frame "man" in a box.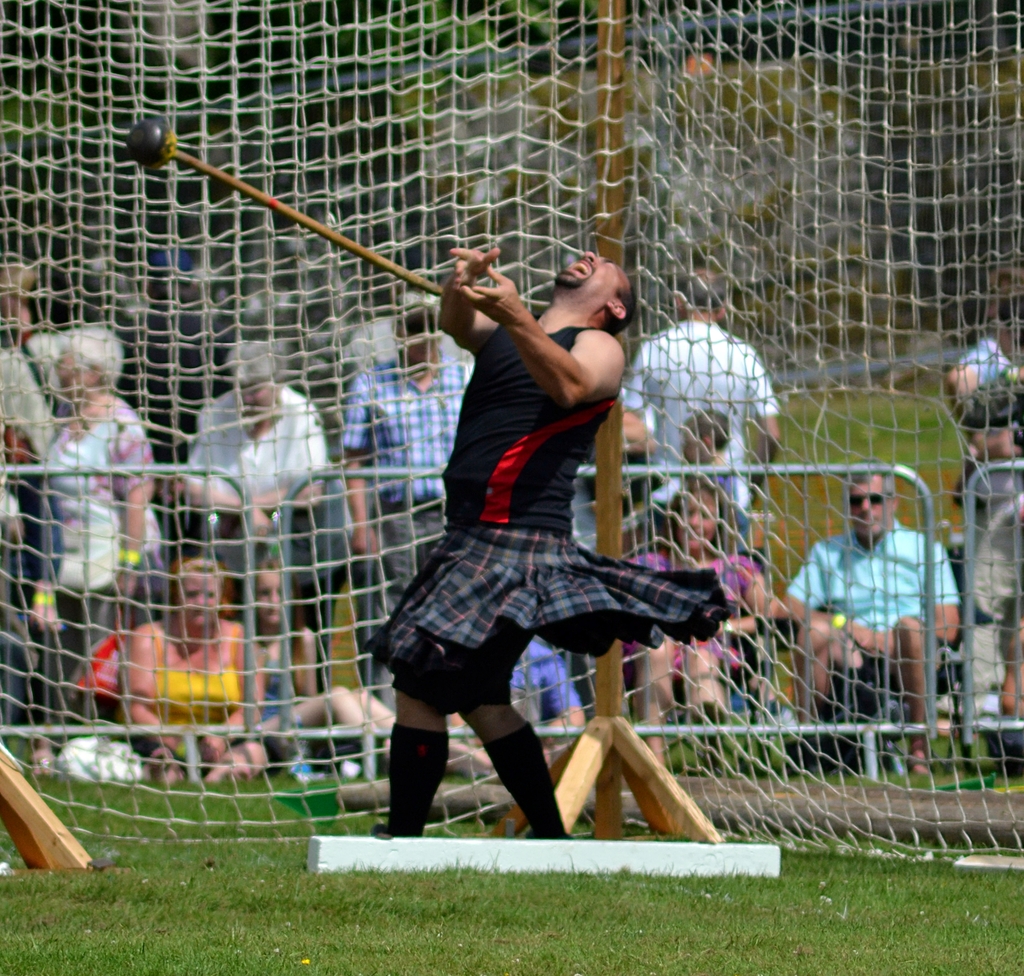
338/305/479/714.
